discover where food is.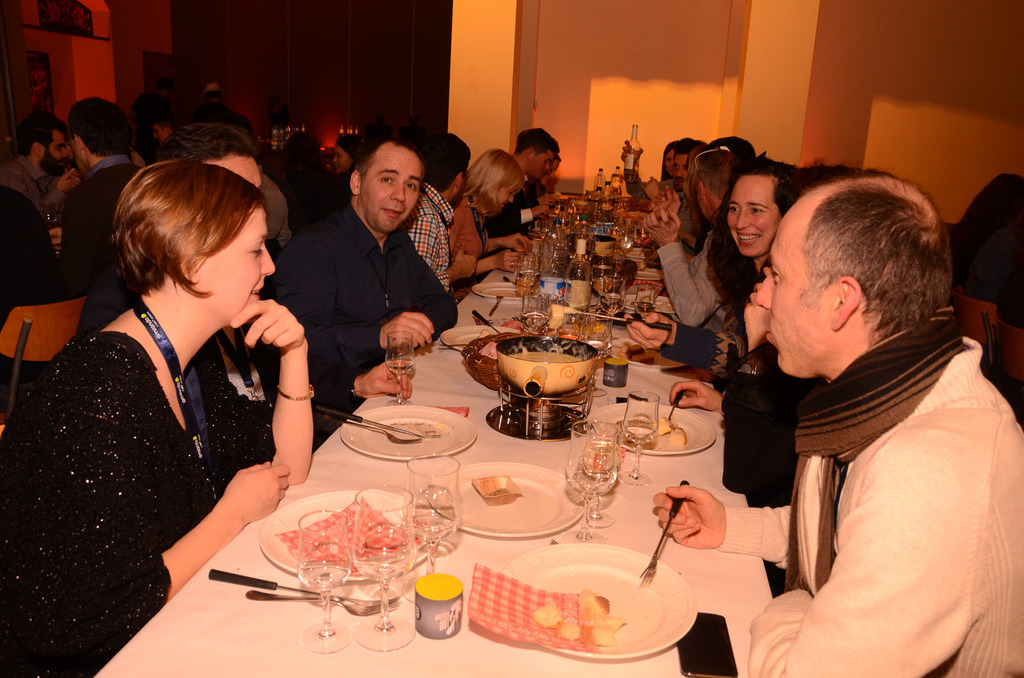
Discovered at select_region(675, 425, 691, 446).
